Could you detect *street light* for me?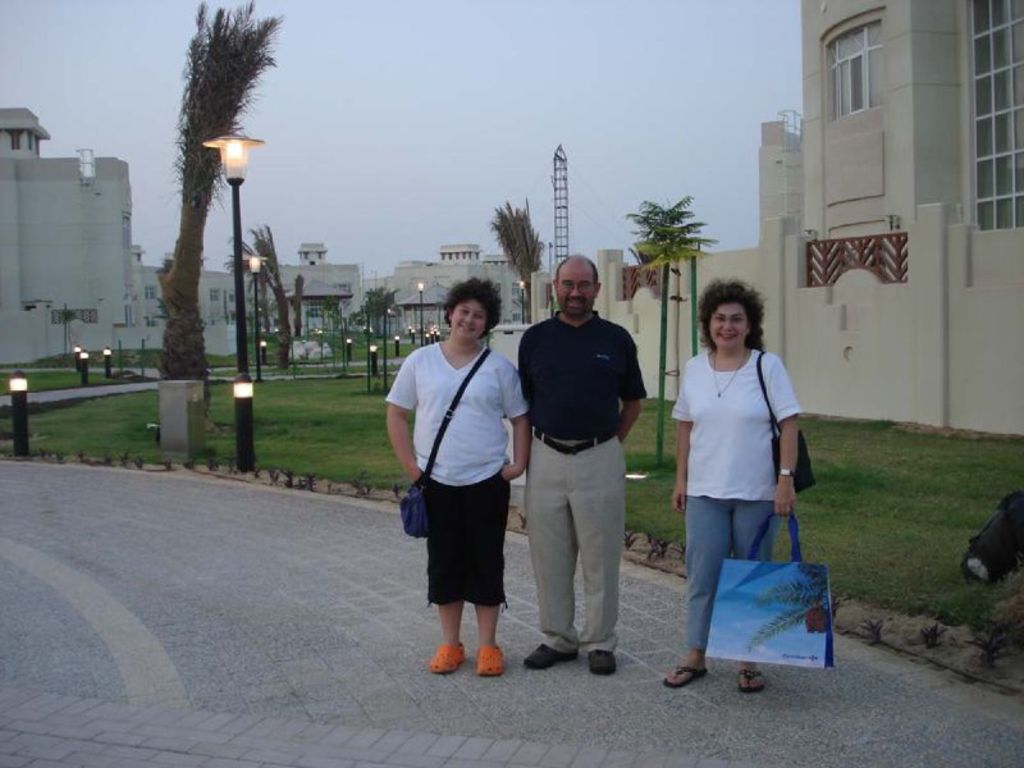
Detection result: l=247, t=252, r=269, b=381.
